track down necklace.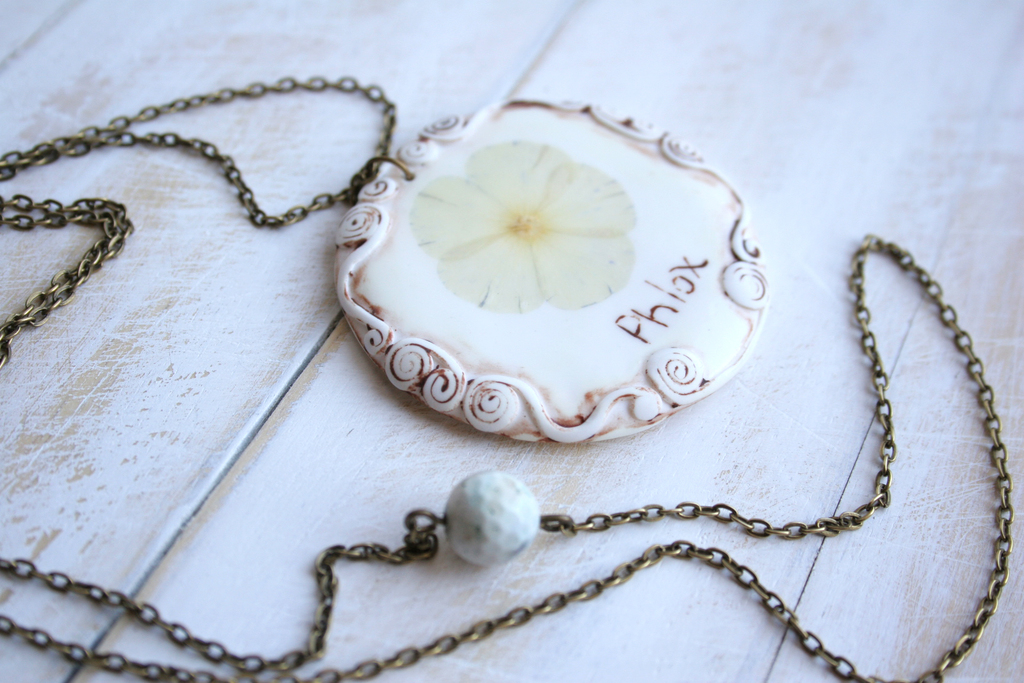
Tracked to detection(0, 77, 1011, 682).
